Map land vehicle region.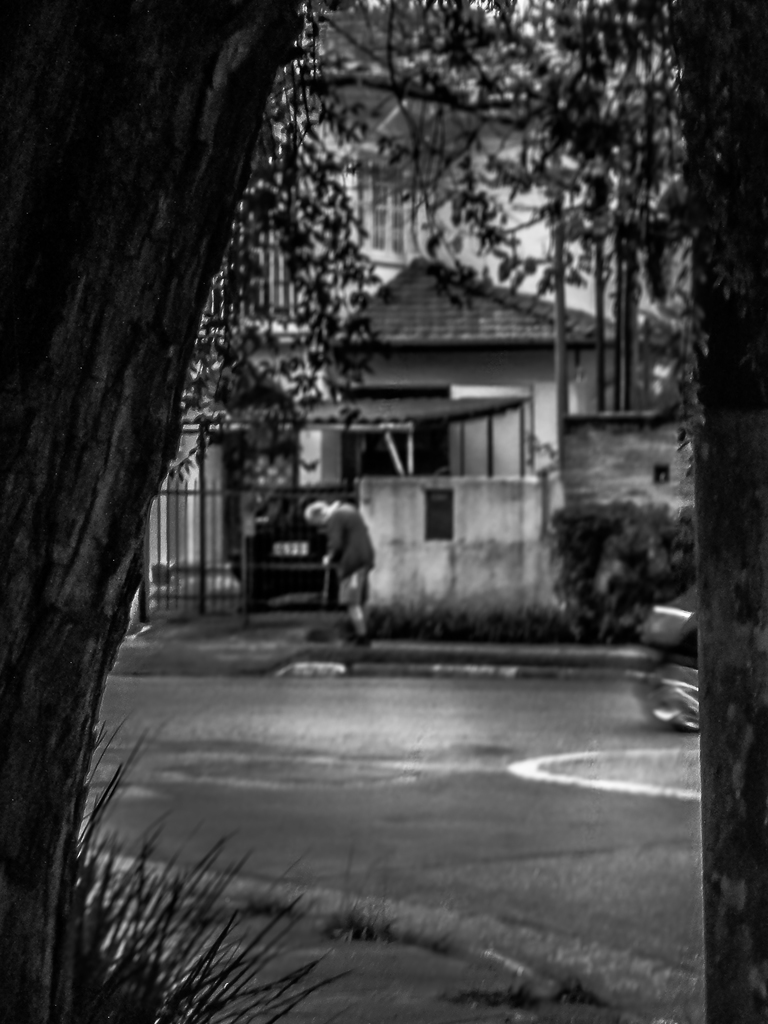
Mapped to <box>236,485,360,603</box>.
